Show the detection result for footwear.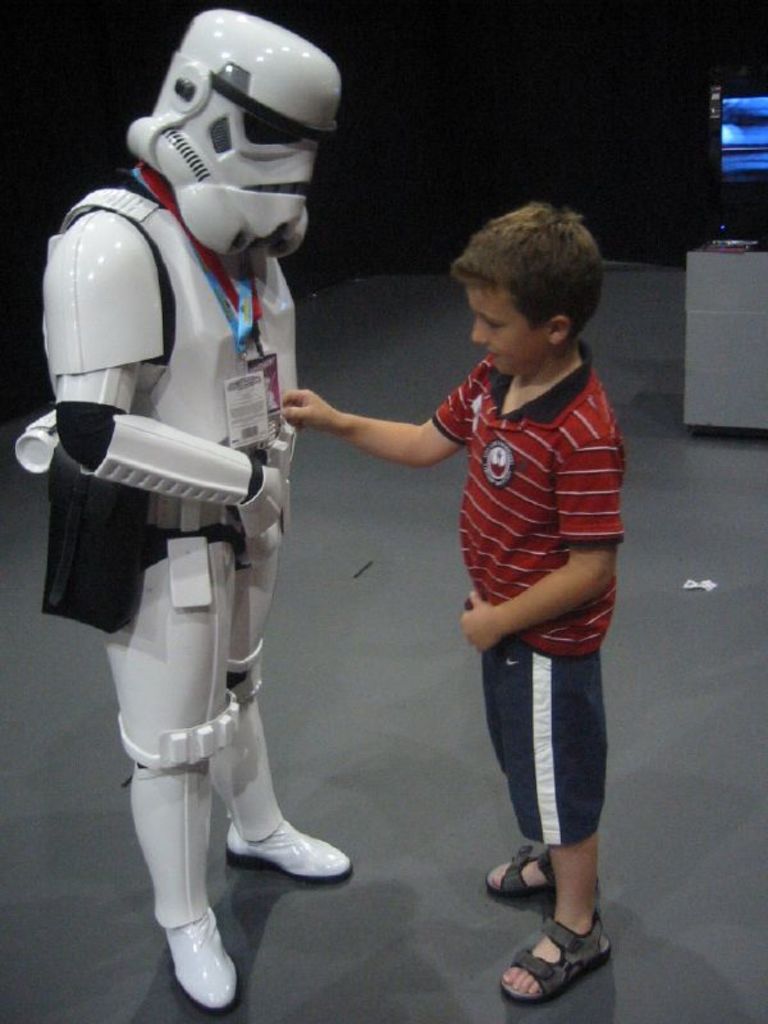
bbox=[221, 815, 355, 878].
